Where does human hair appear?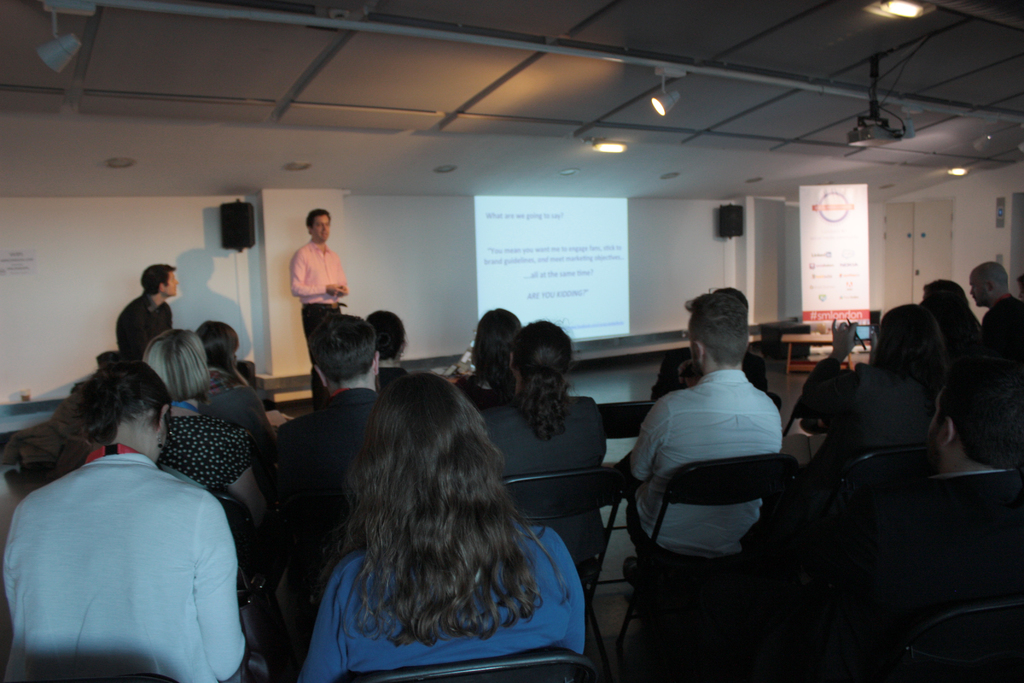
Appears at (left=308, top=312, right=375, bottom=387).
